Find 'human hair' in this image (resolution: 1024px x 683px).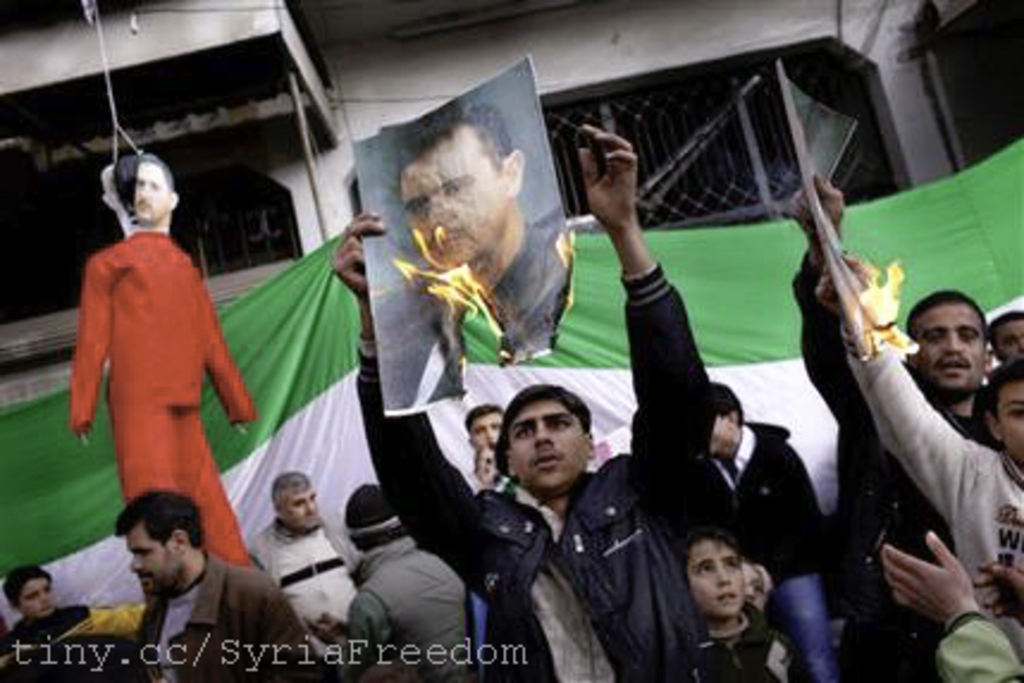
<box>463,401,504,425</box>.
